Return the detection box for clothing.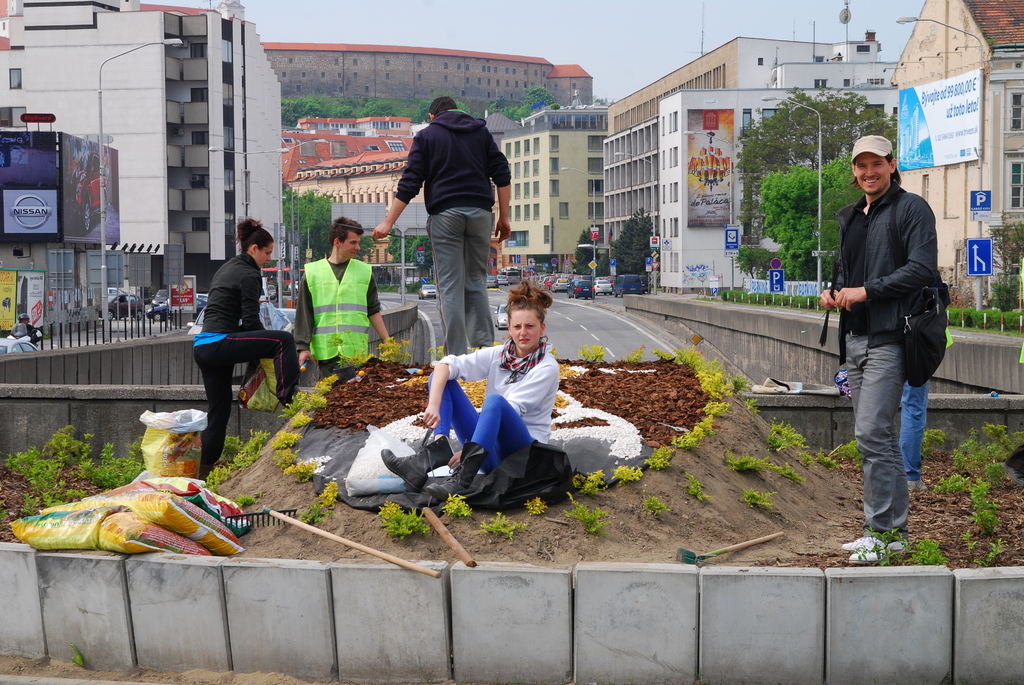
x1=296 y1=271 x2=374 y2=384.
